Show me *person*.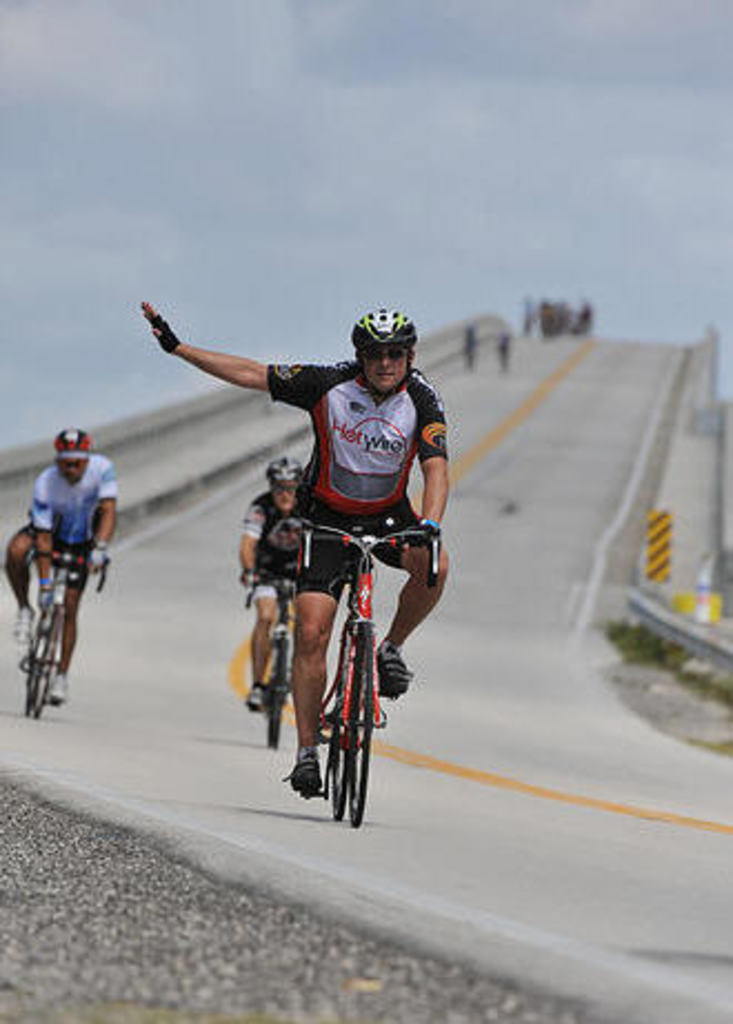
*person* is here: <region>140, 298, 455, 795</region>.
